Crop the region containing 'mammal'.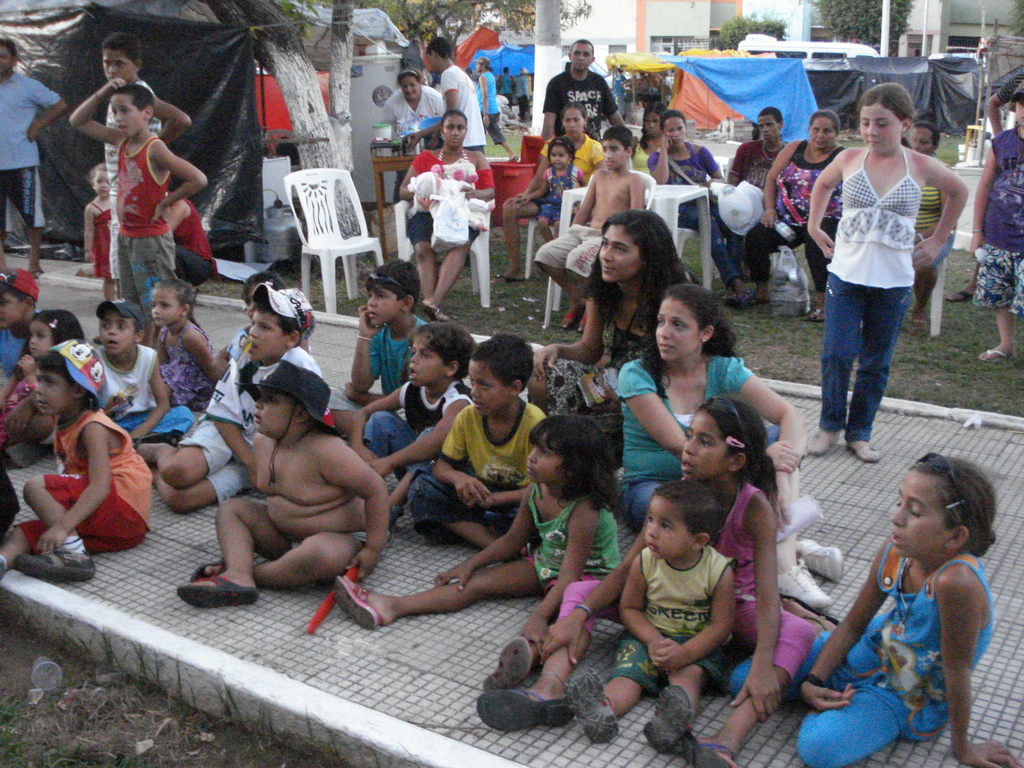
Crop region: rect(497, 67, 517, 101).
